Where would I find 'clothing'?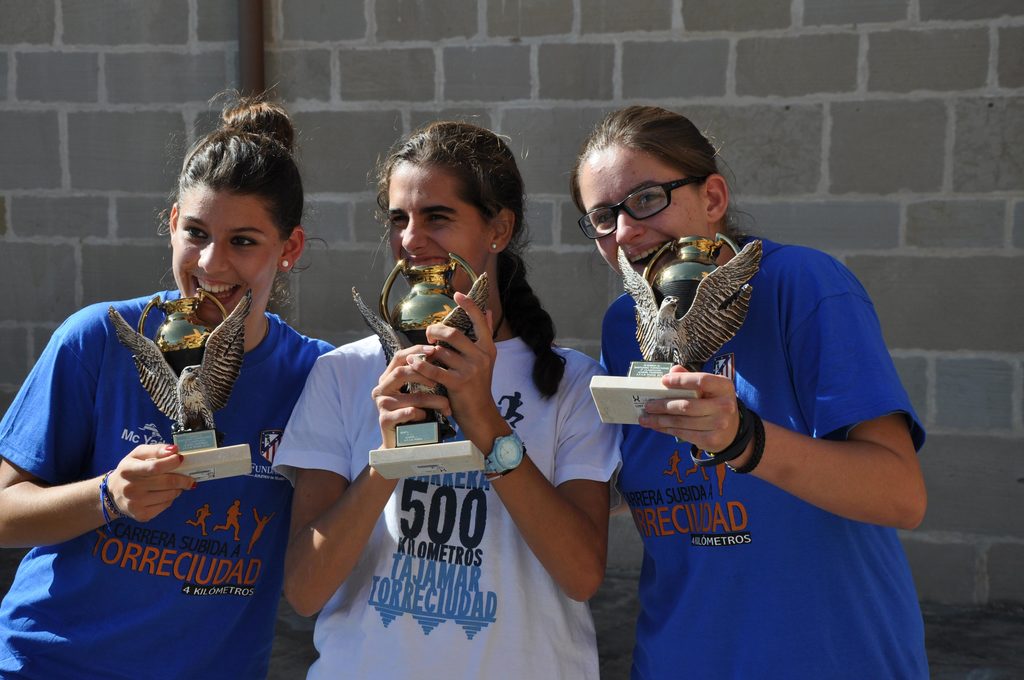
At bbox=[589, 230, 940, 679].
